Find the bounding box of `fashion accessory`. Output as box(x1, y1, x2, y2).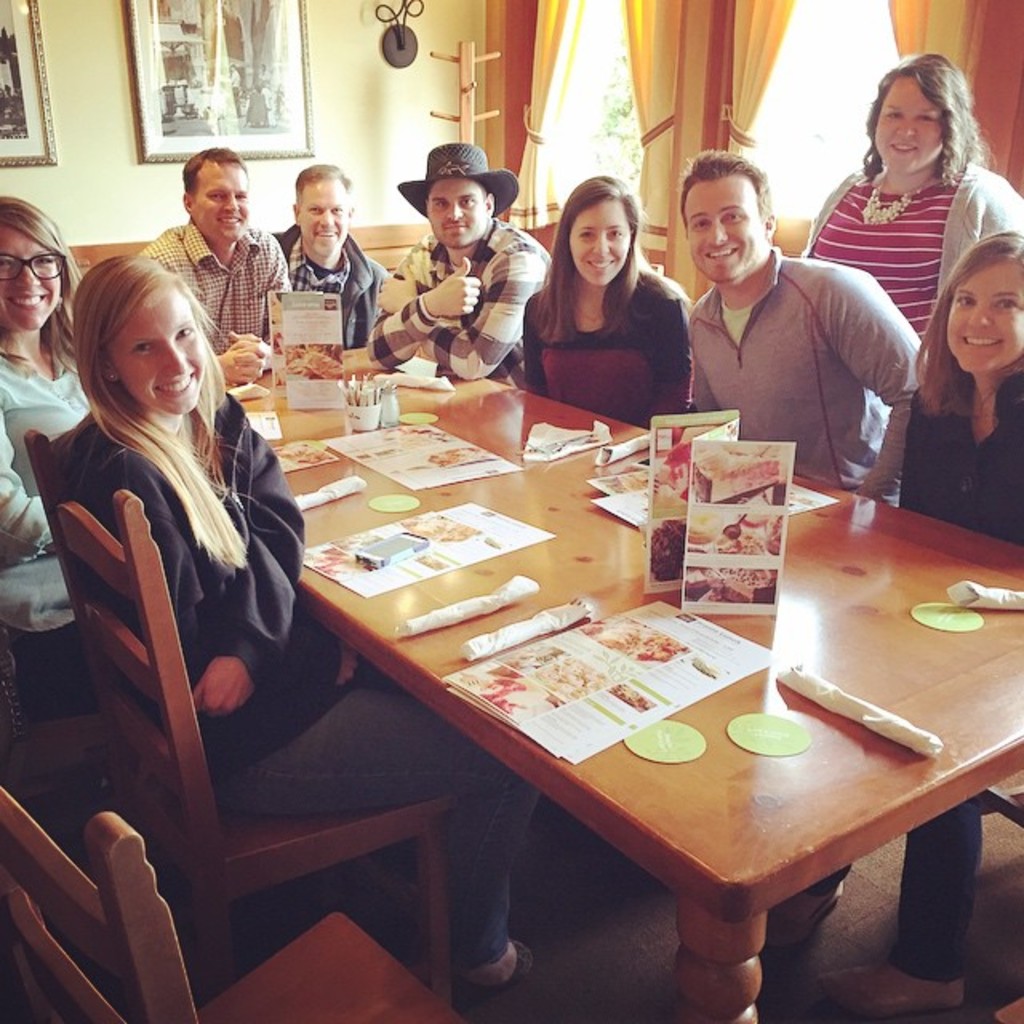
box(818, 962, 963, 1018).
